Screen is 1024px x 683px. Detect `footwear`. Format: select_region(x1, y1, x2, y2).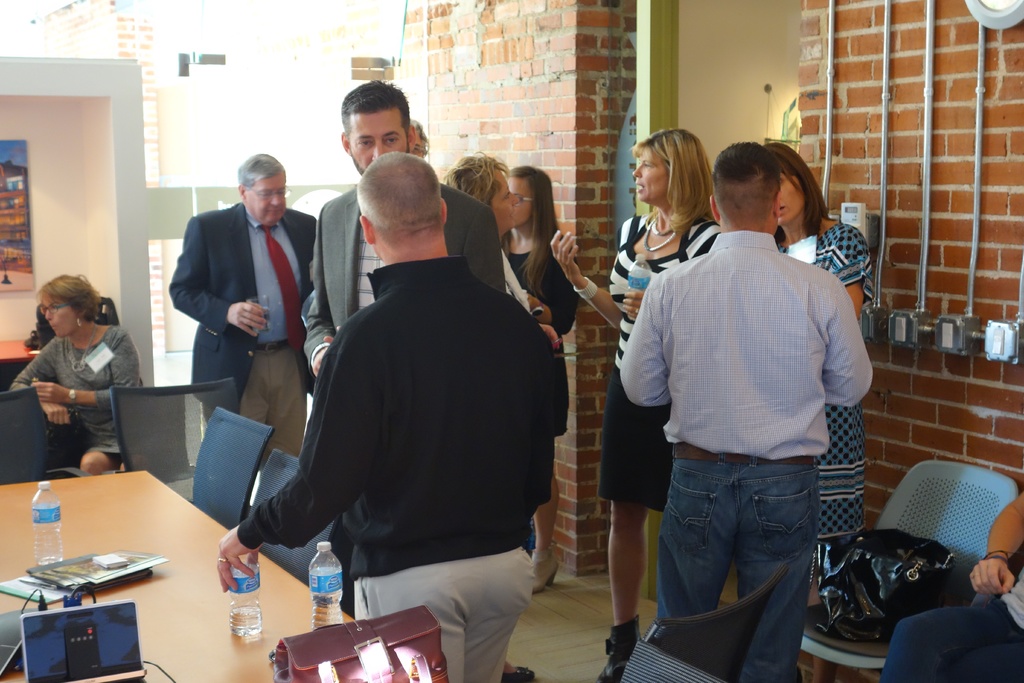
select_region(528, 539, 564, 597).
